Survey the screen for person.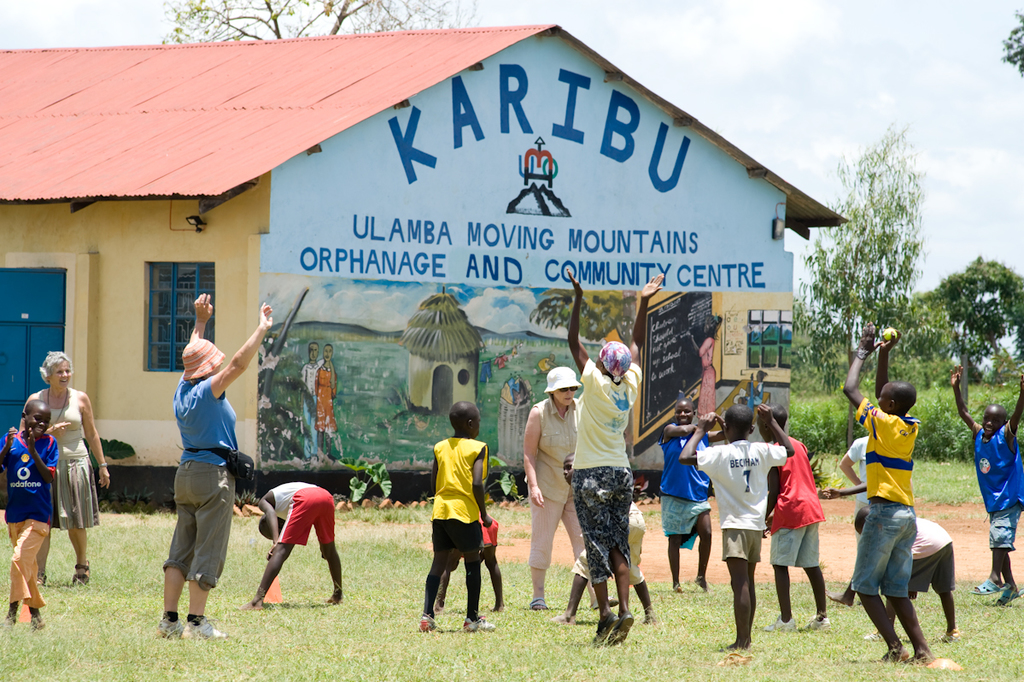
Survey found: {"x1": 23, "y1": 348, "x2": 107, "y2": 587}.
